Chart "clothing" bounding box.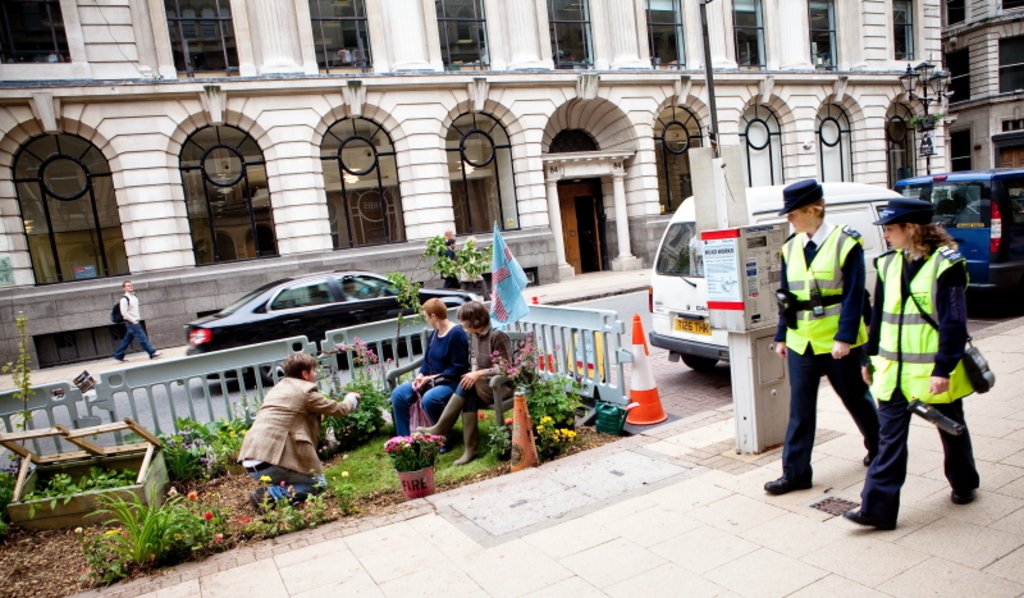
Charted: {"left": 781, "top": 215, "right": 870, "bottom": 346}.
